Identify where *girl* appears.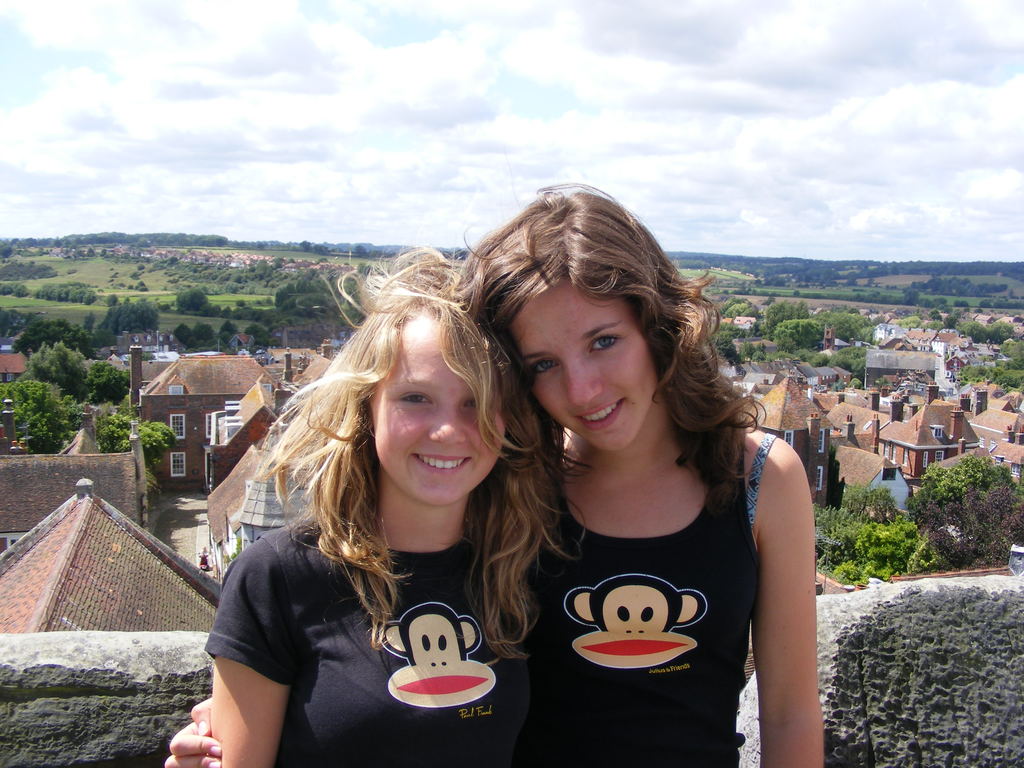
Appears at region(200, 246, 586, 767).
